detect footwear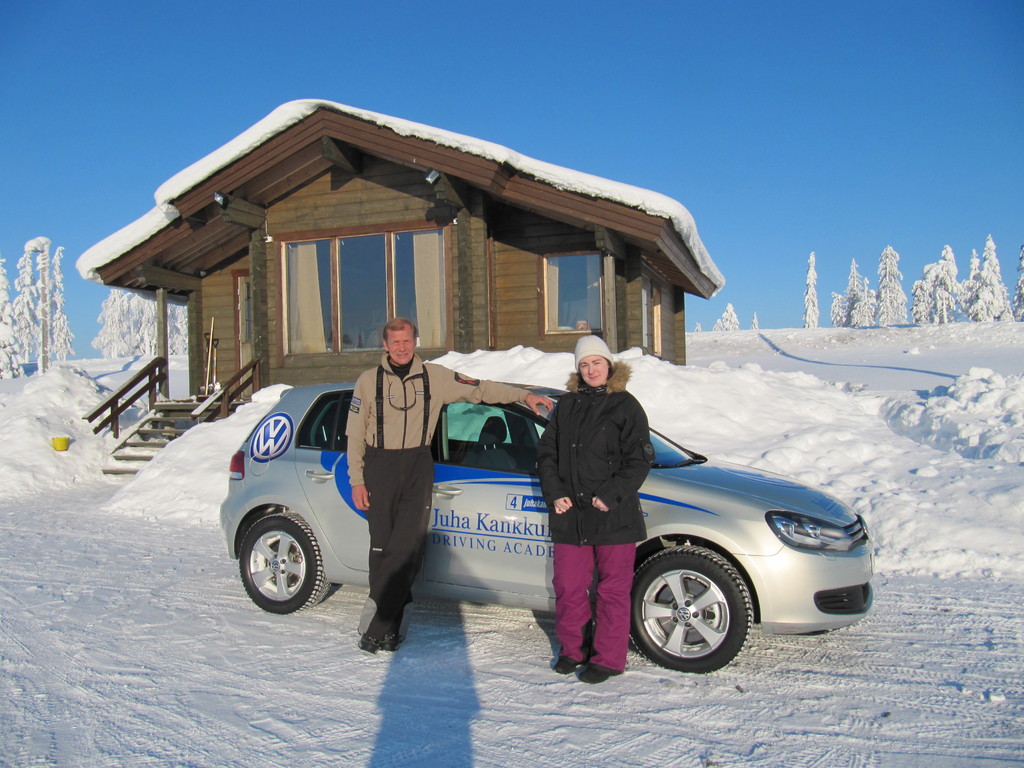
left=381, top=622, right=401, bottom=651
